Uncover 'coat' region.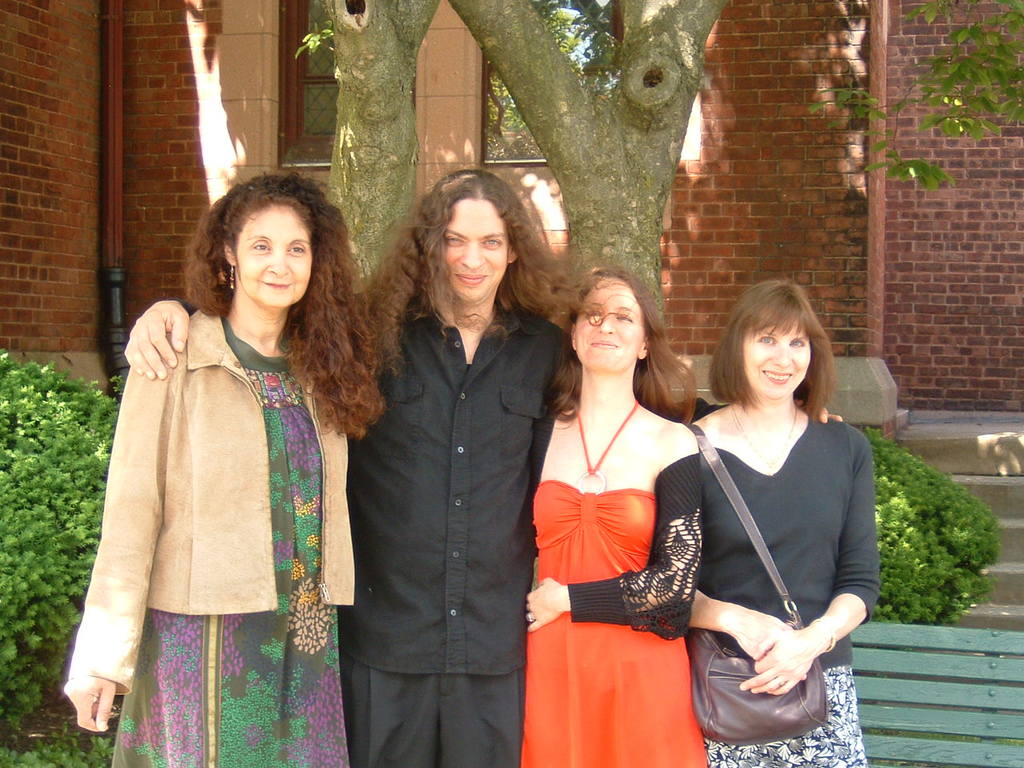
Uncovered: [66, 236, 346, 726].
